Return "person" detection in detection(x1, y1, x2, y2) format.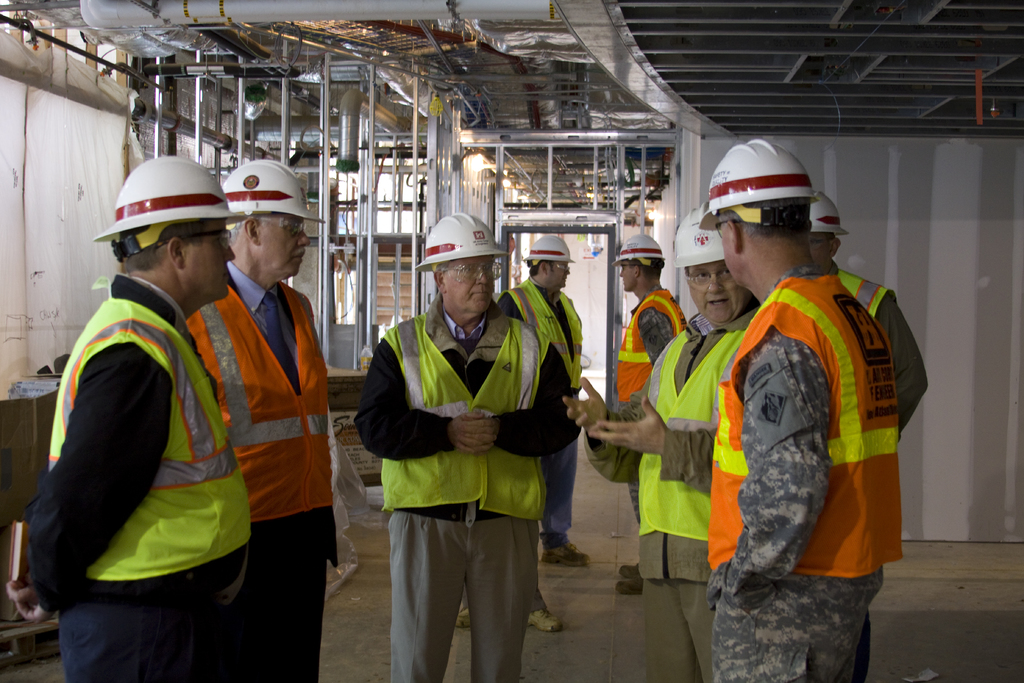
detection(559, 207, 761, 682).
